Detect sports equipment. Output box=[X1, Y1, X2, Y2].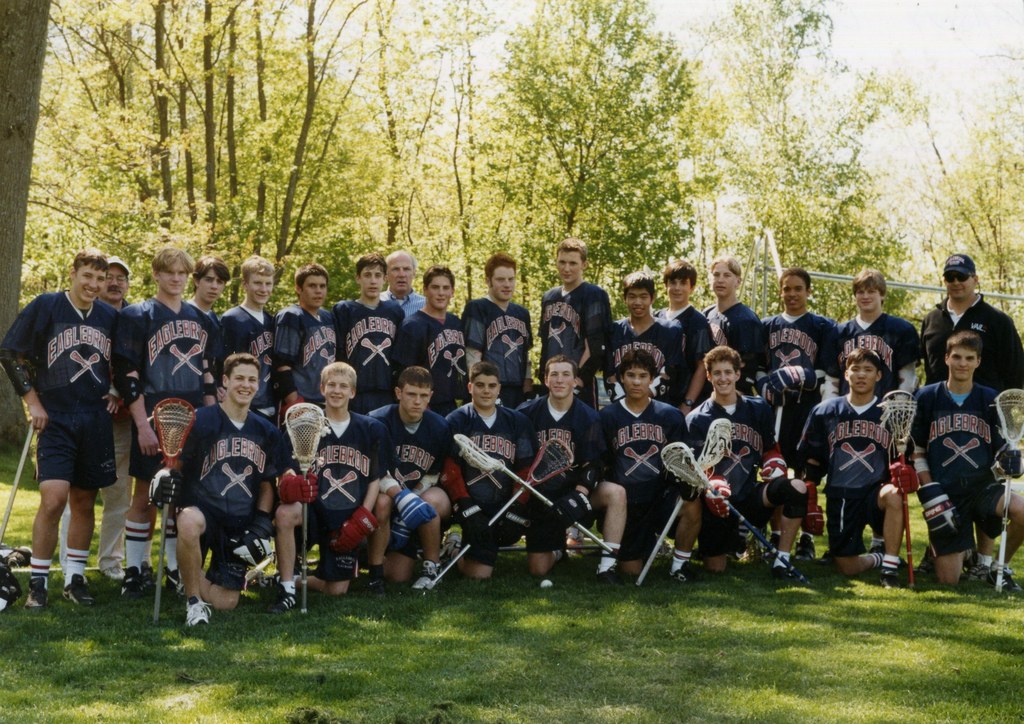
box=[333, 506, 381, 556].
